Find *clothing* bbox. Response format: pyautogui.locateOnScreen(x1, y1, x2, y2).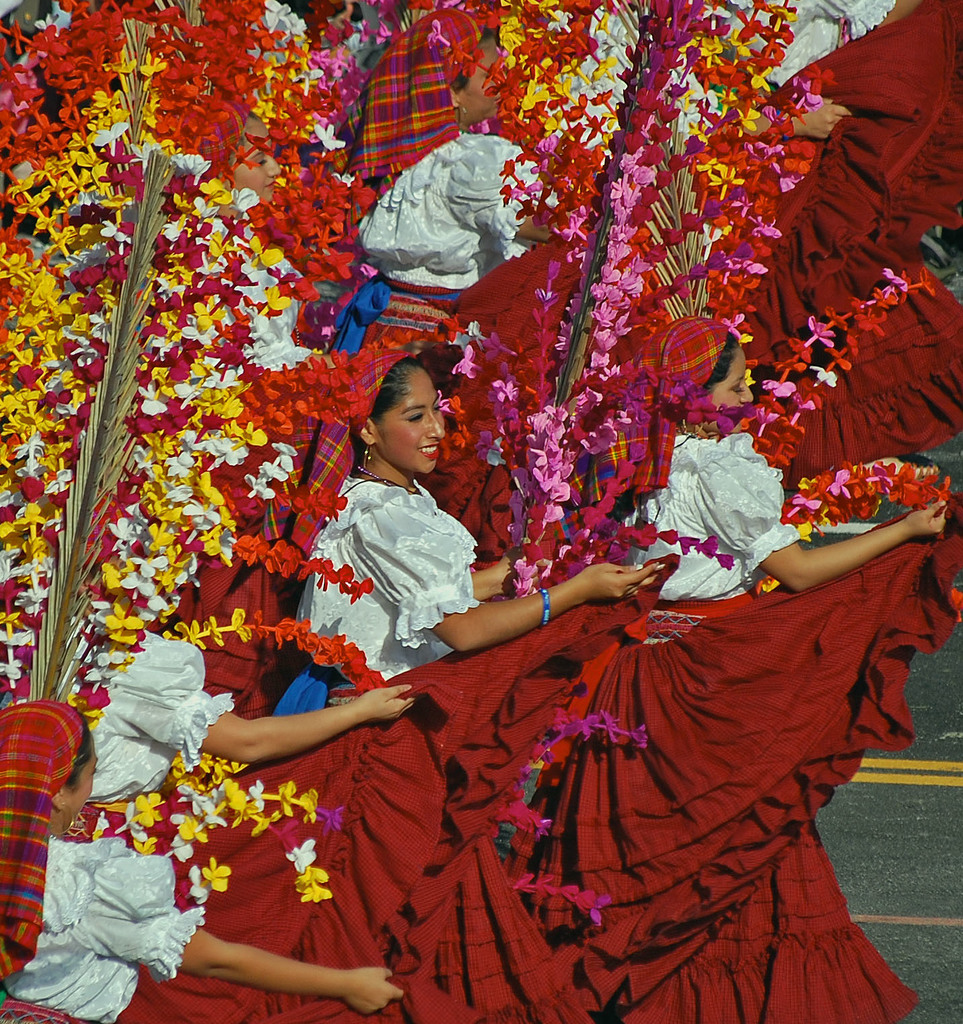
pyautogui.locateOnScreen(610, 413, 900, 598).
